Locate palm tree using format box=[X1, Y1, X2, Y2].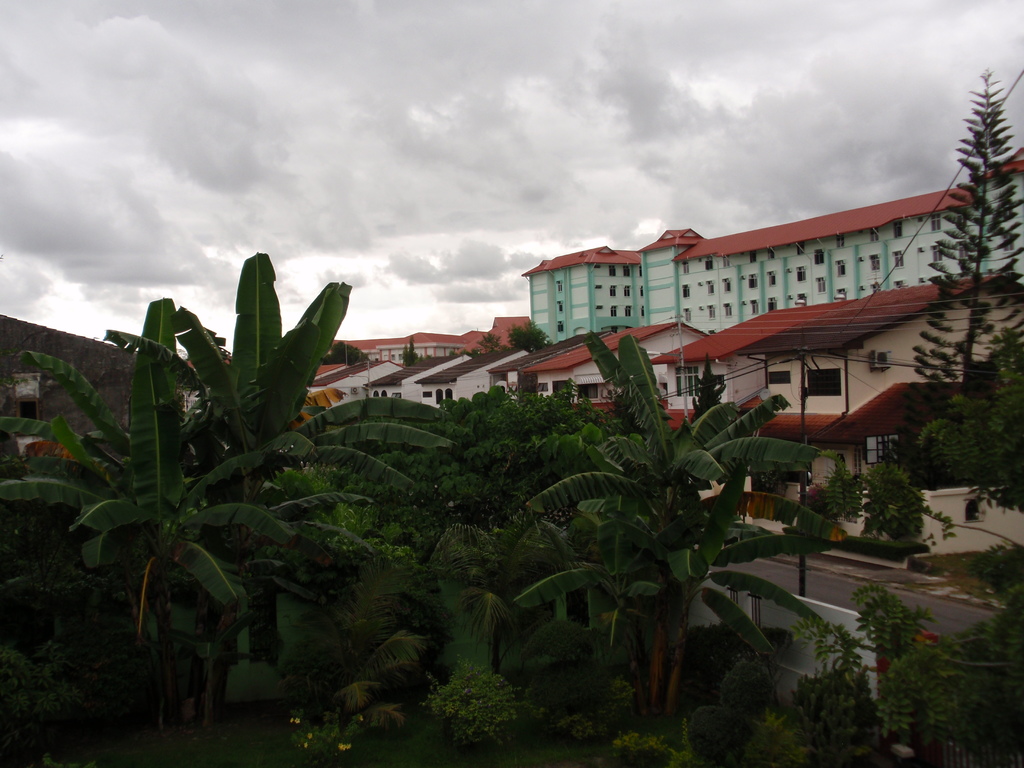
box=[463, 524, 683, 680].
